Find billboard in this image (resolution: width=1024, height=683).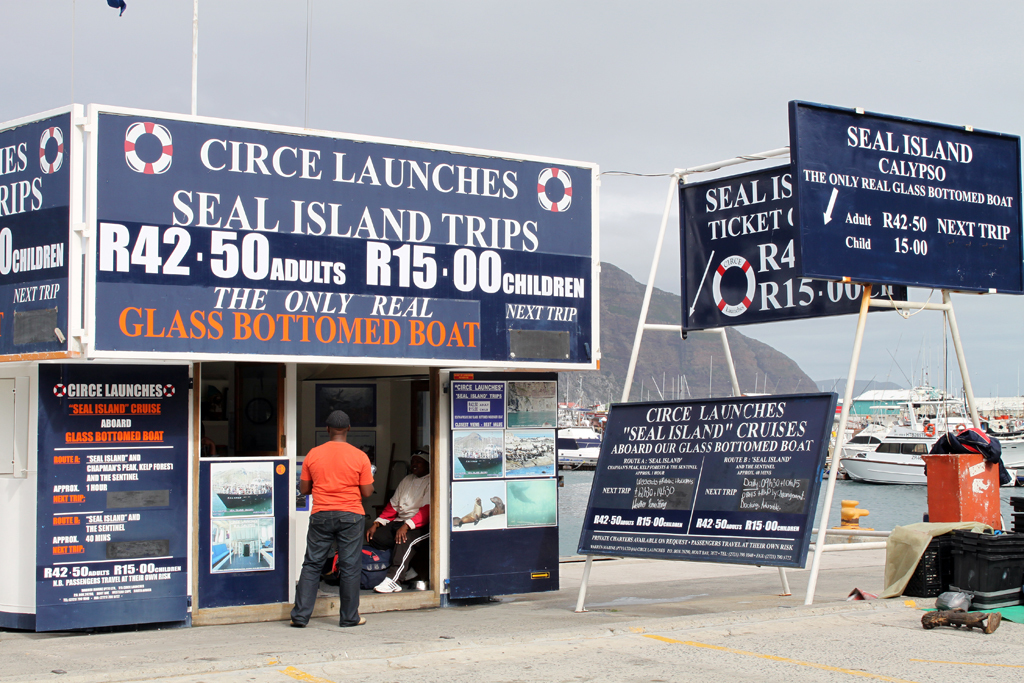
[left=445, top=363, right=555, bottom=594].
